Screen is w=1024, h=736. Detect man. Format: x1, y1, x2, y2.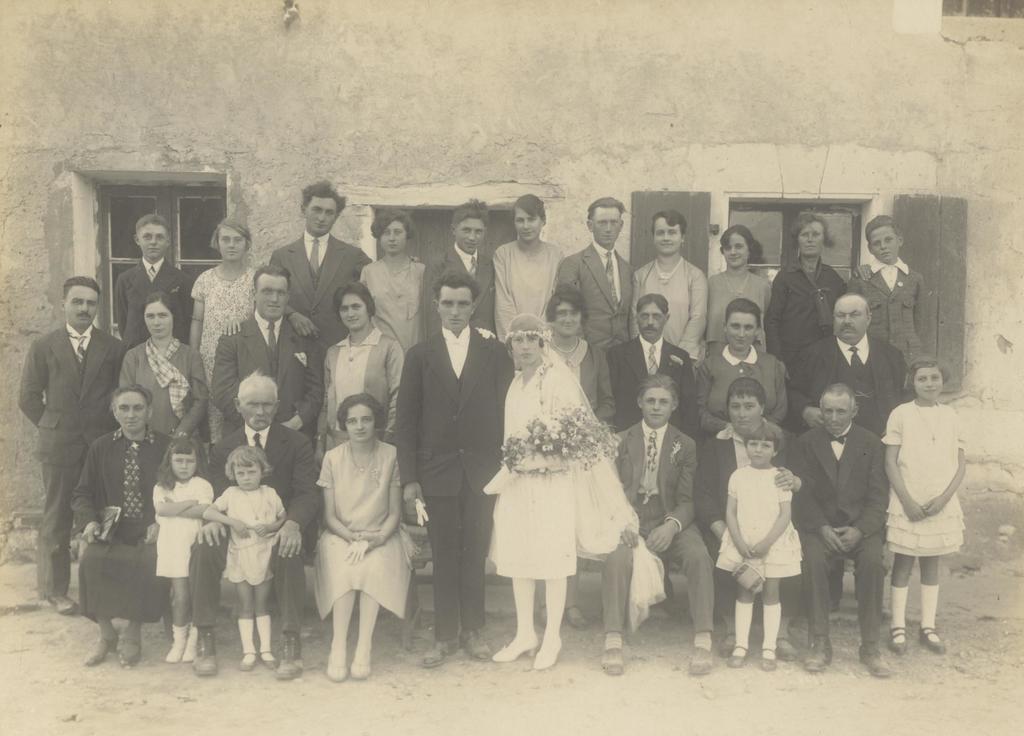
19, 275, 116, 610.
